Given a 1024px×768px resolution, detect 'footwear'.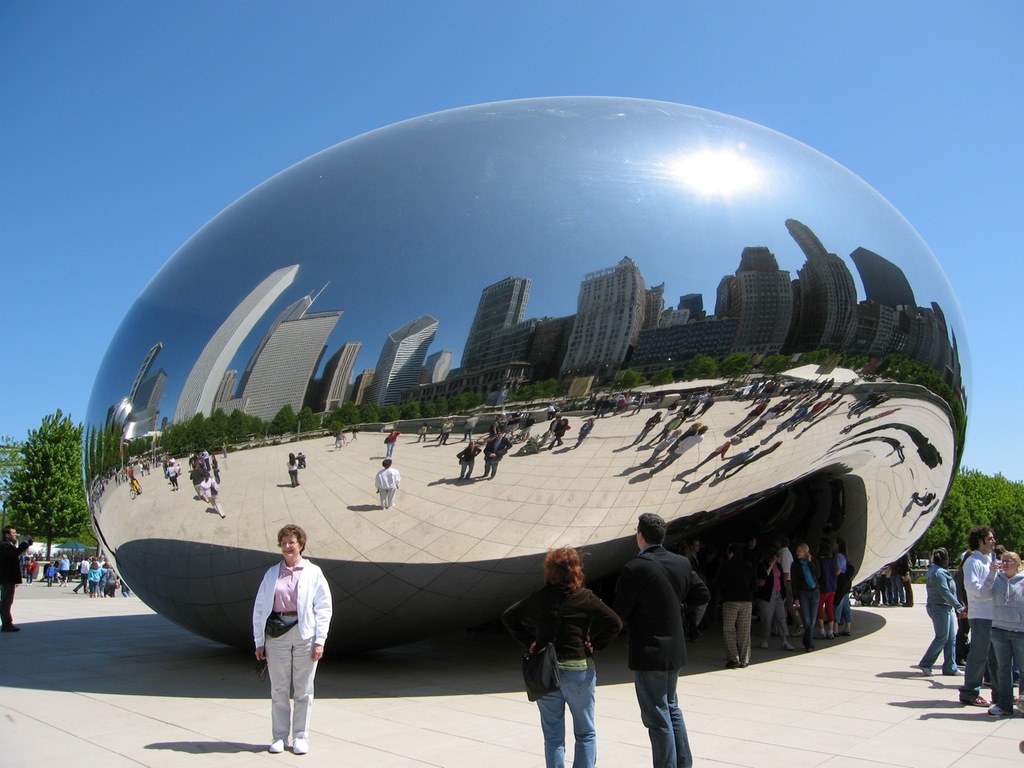
select_region(946, 665, 966, 677).
